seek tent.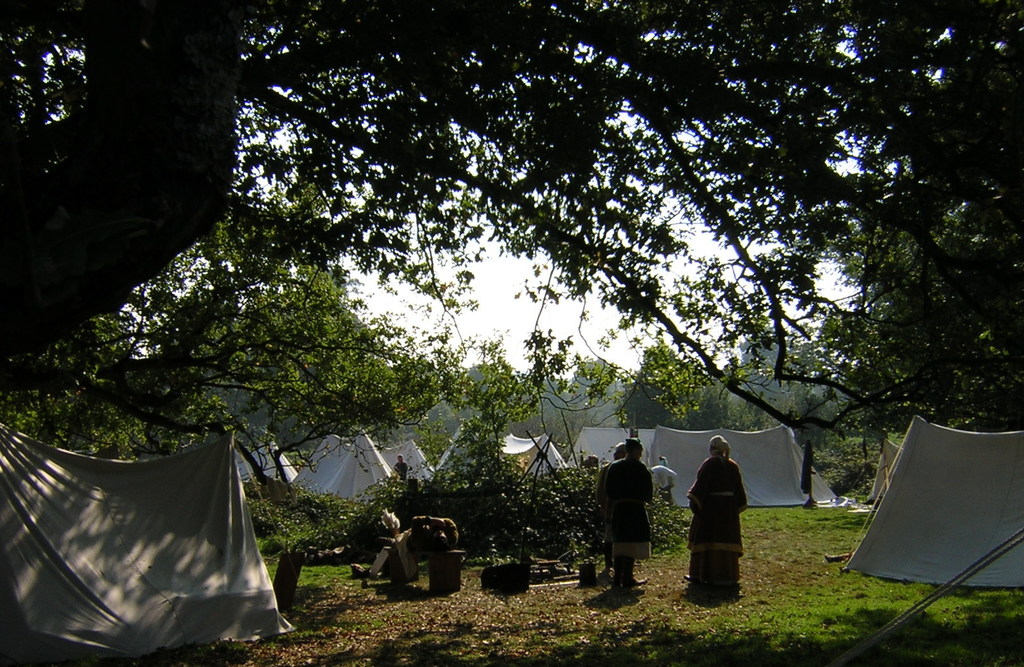
[left=838, top=412, right=1023, bottom=588].
